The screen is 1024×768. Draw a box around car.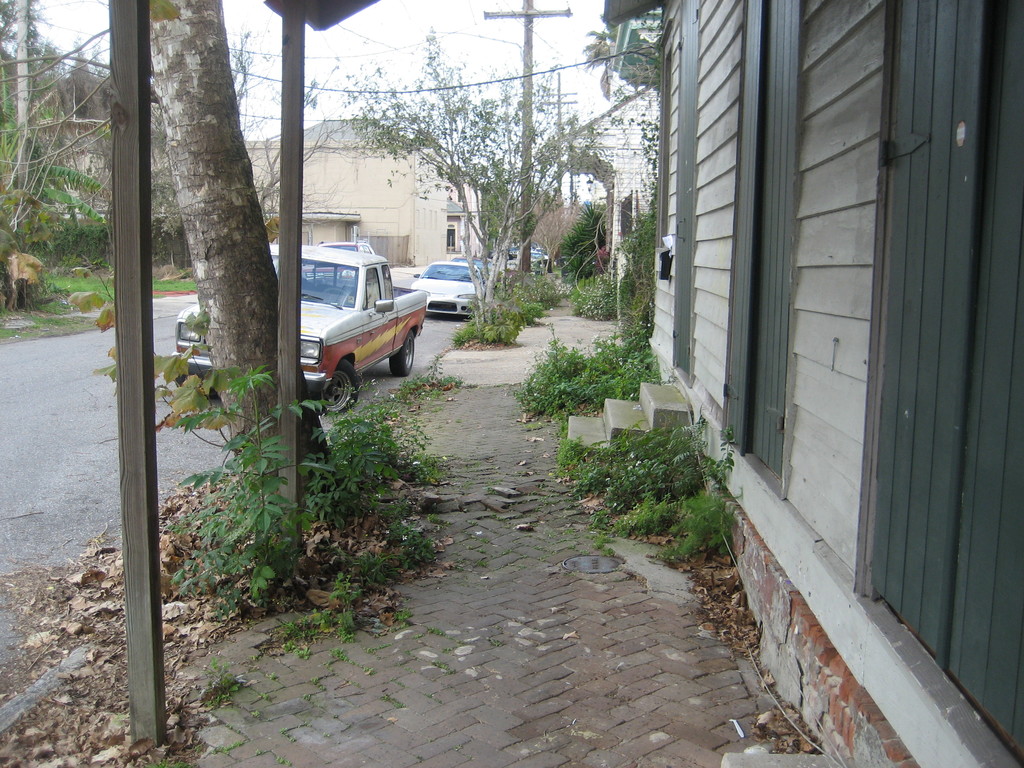
x1=303 y1=243 x2=374 y2=278.
